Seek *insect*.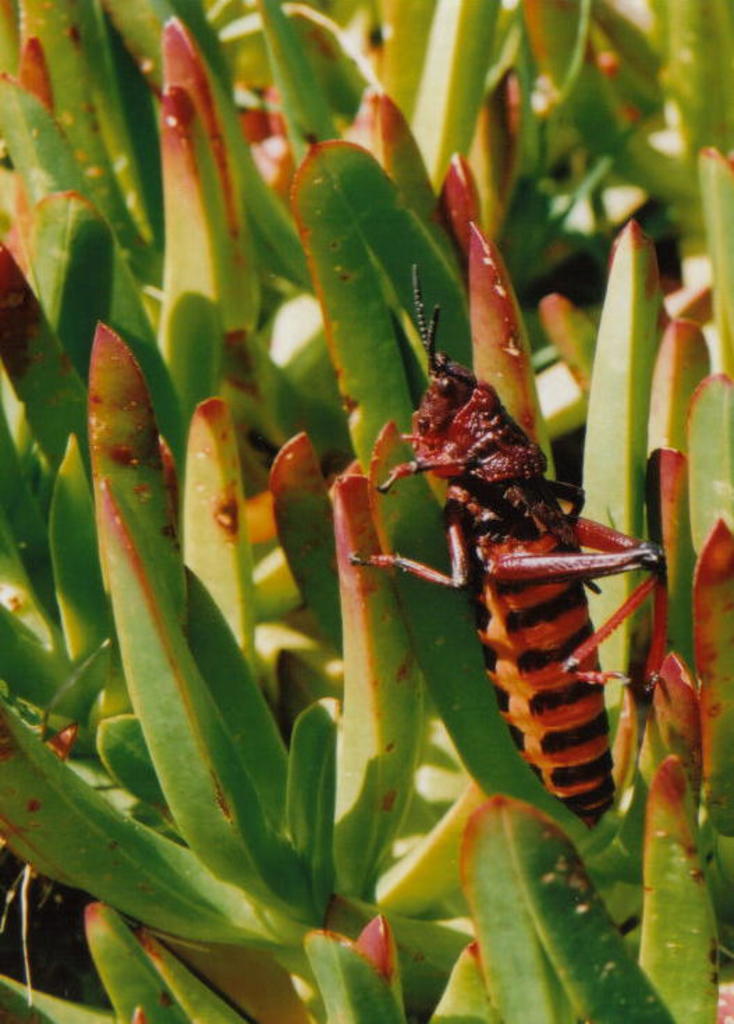
crop(348, 265, 669, 828).
